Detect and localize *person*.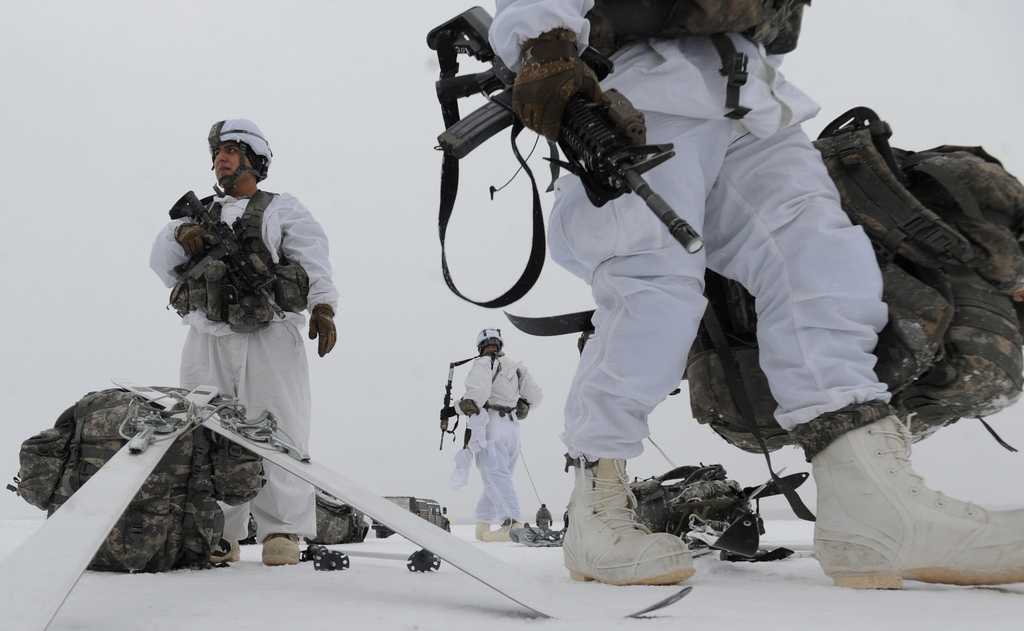
Localized at (451, 318, 550, 537).
